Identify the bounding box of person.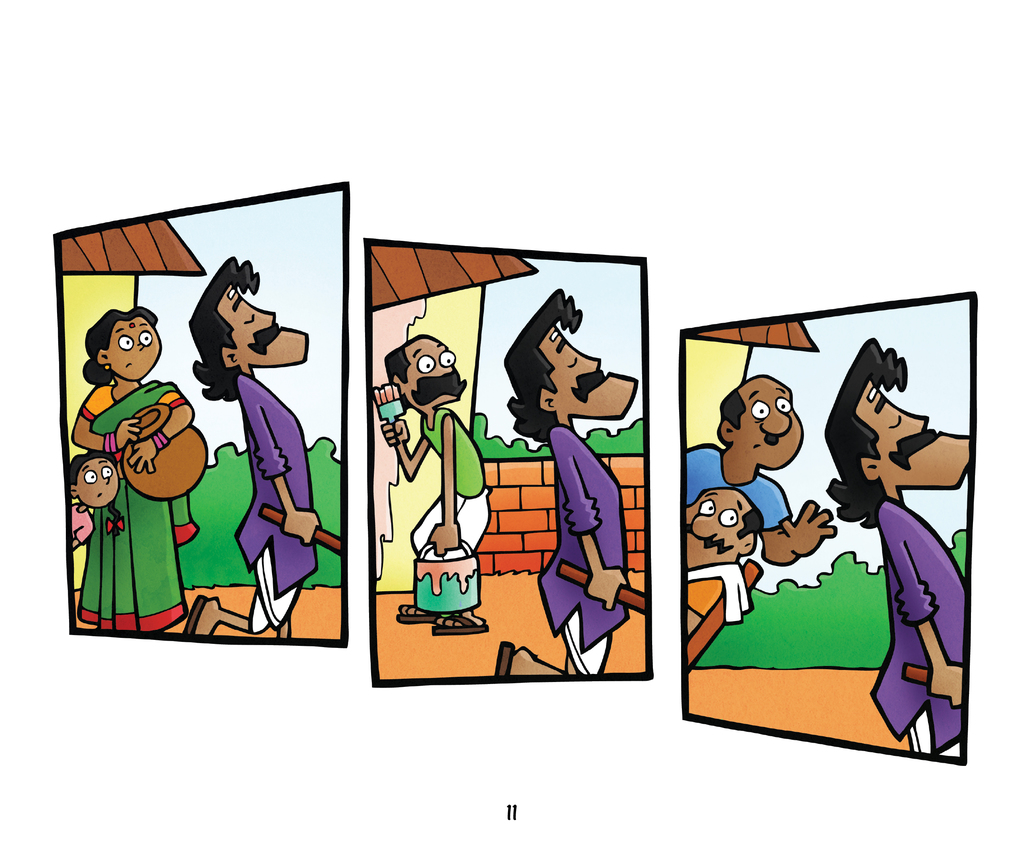
box=[687, 490, 766, 646].
